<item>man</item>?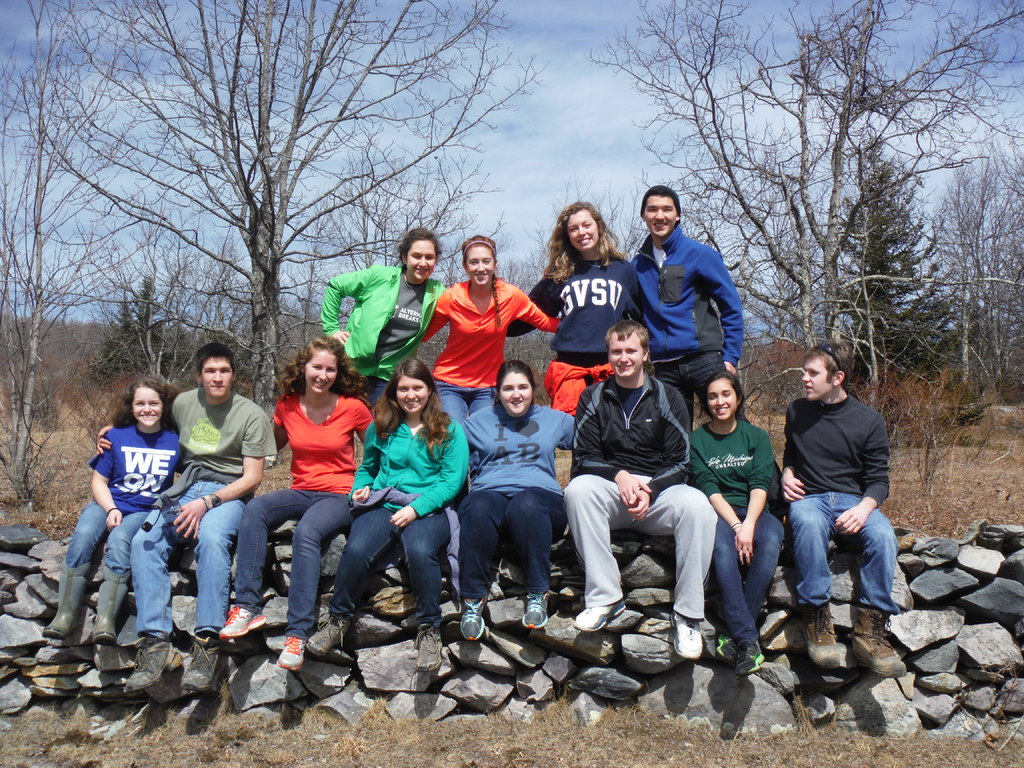
(618,186,756,445)
